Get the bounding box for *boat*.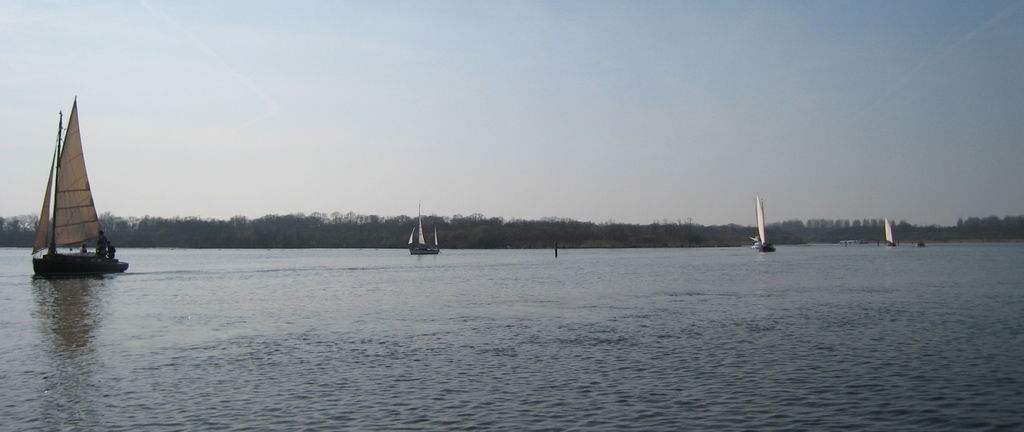
x1=23 y1=108 x2=116 y2=278.
